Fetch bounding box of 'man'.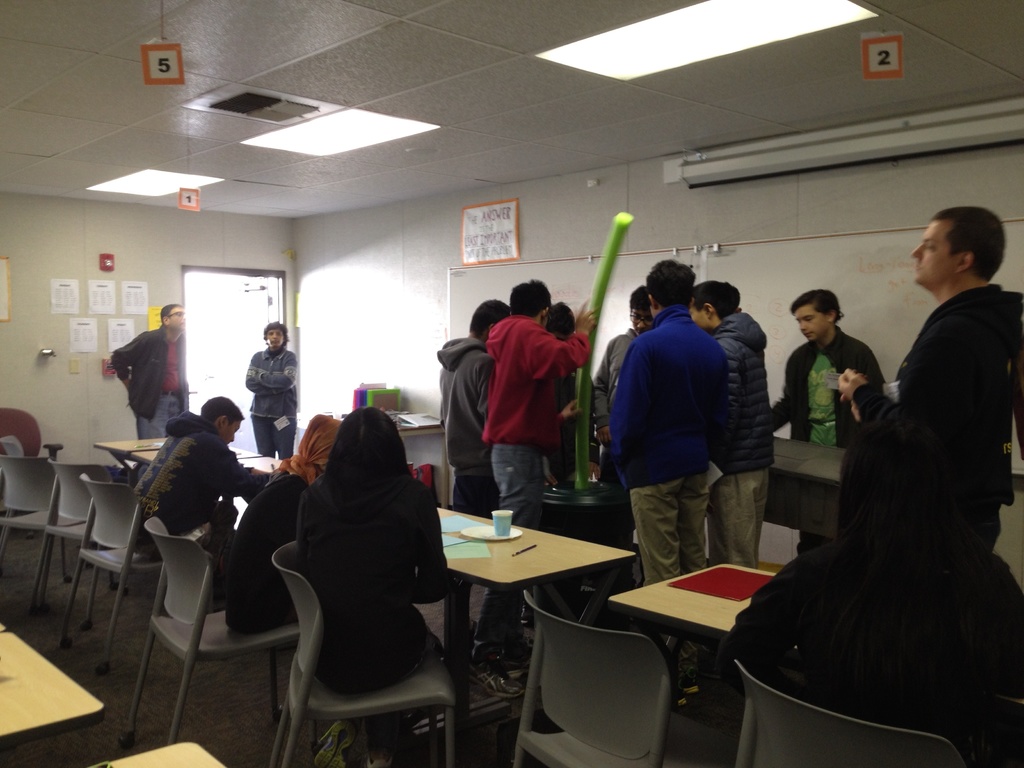
Bbox: l=469, t=278, r=596, b=697.
